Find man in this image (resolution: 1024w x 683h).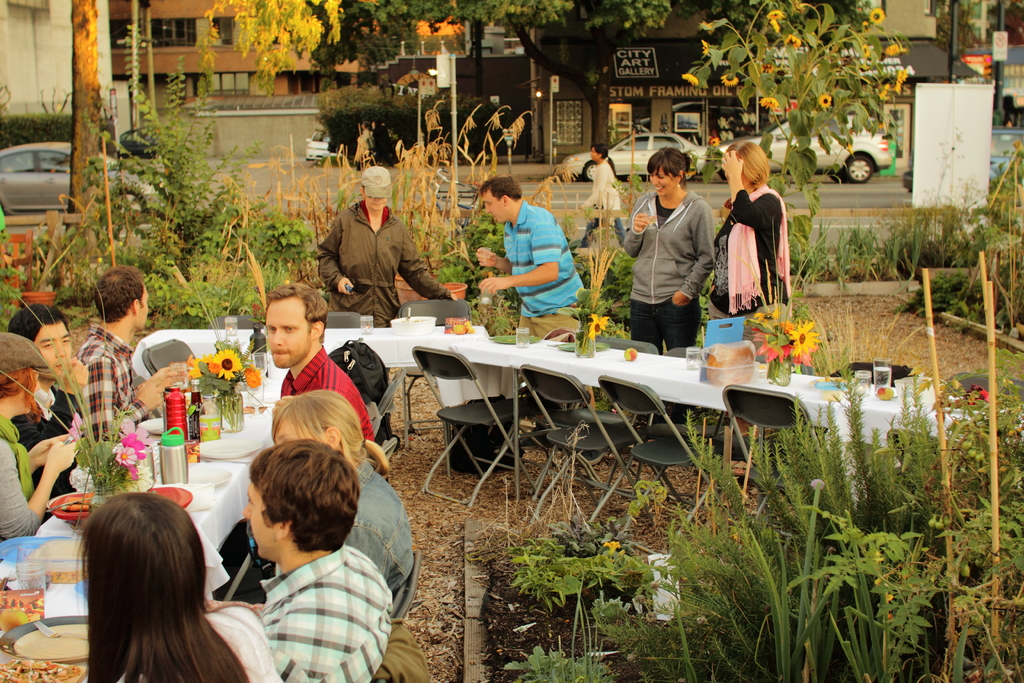
box(224, 276, 388, 600).
